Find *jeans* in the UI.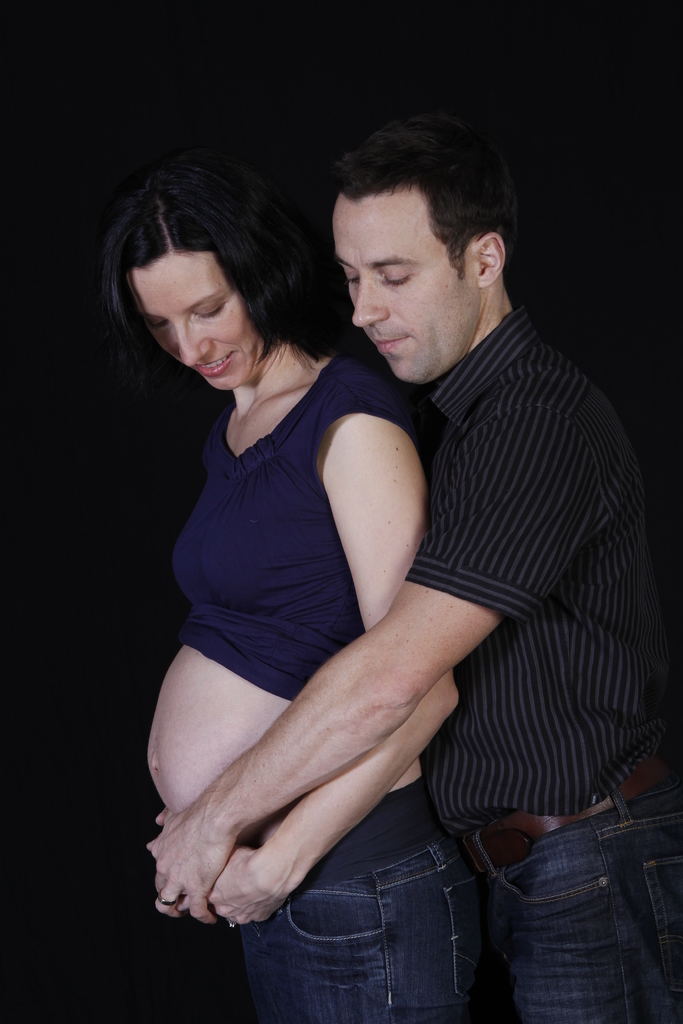
UI element at BBox(224, 778, 488, 1023).
